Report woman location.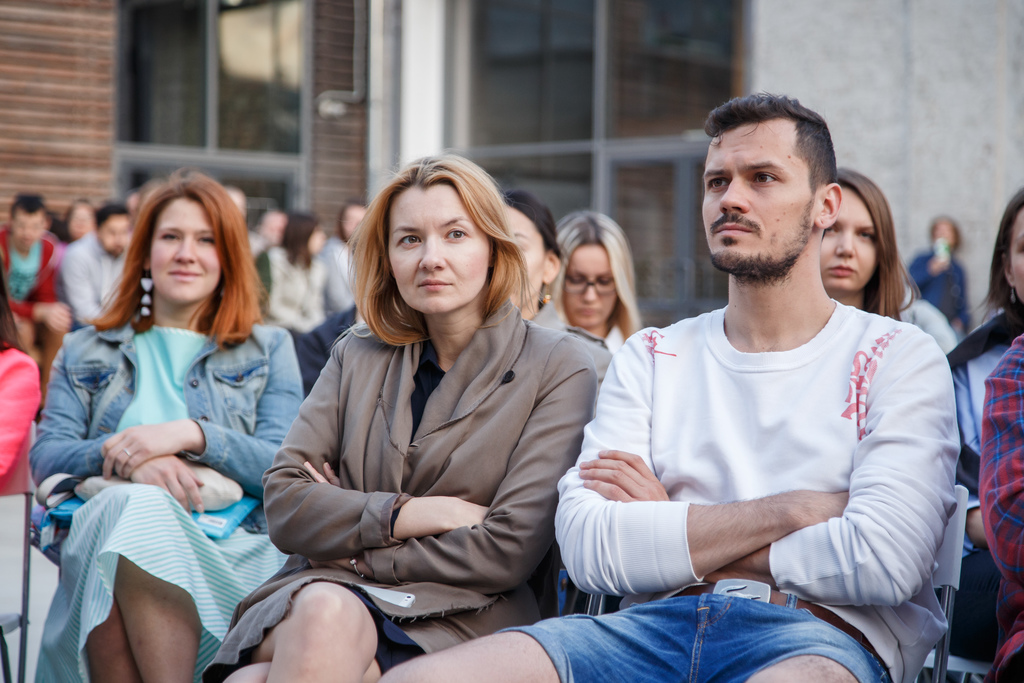
Report: select_region(30, 168, 312, 682).
